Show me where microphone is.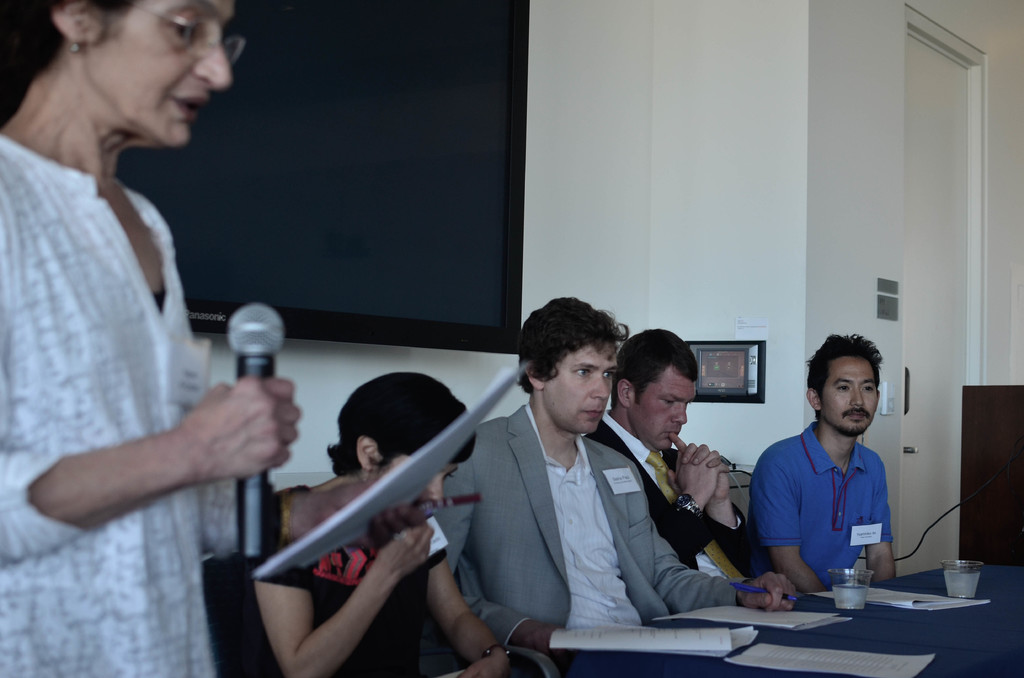
microphone is at l=222, t=298, r=285, b=565.
